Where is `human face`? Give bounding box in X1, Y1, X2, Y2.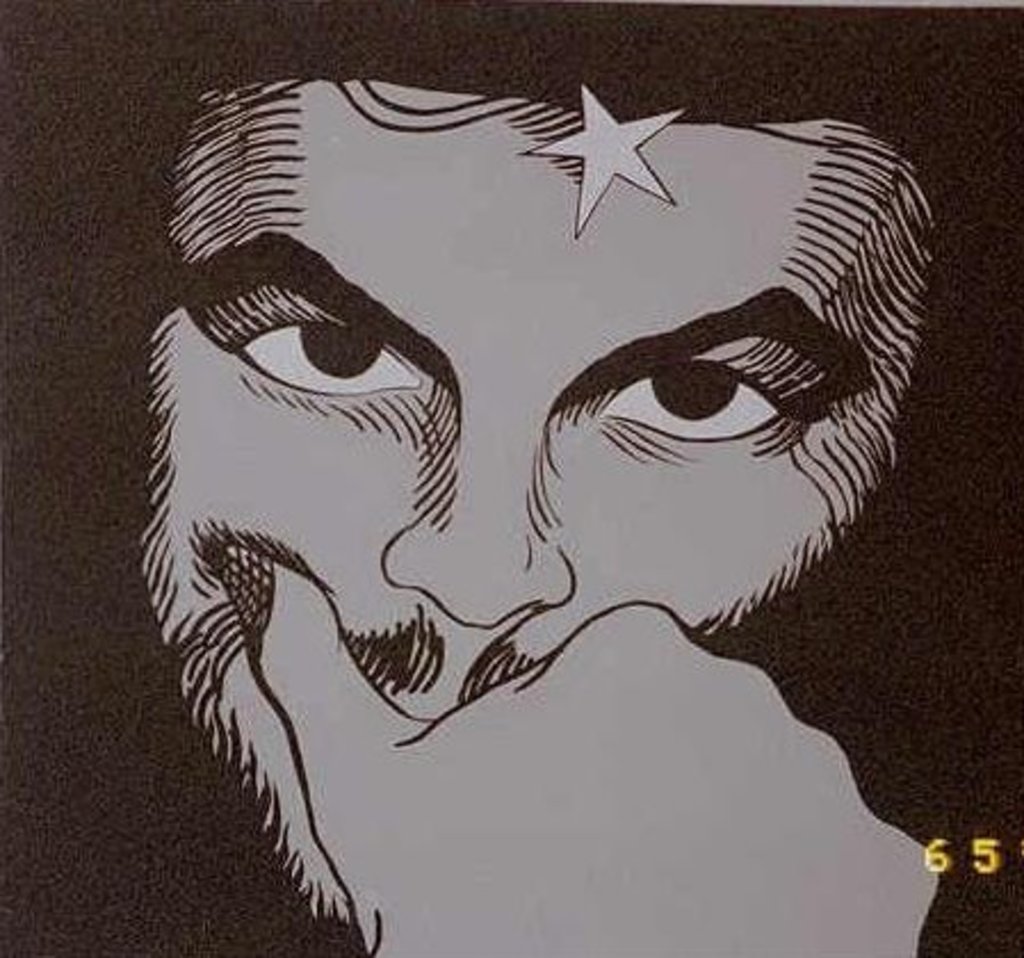
137, 78, 944, 924.
